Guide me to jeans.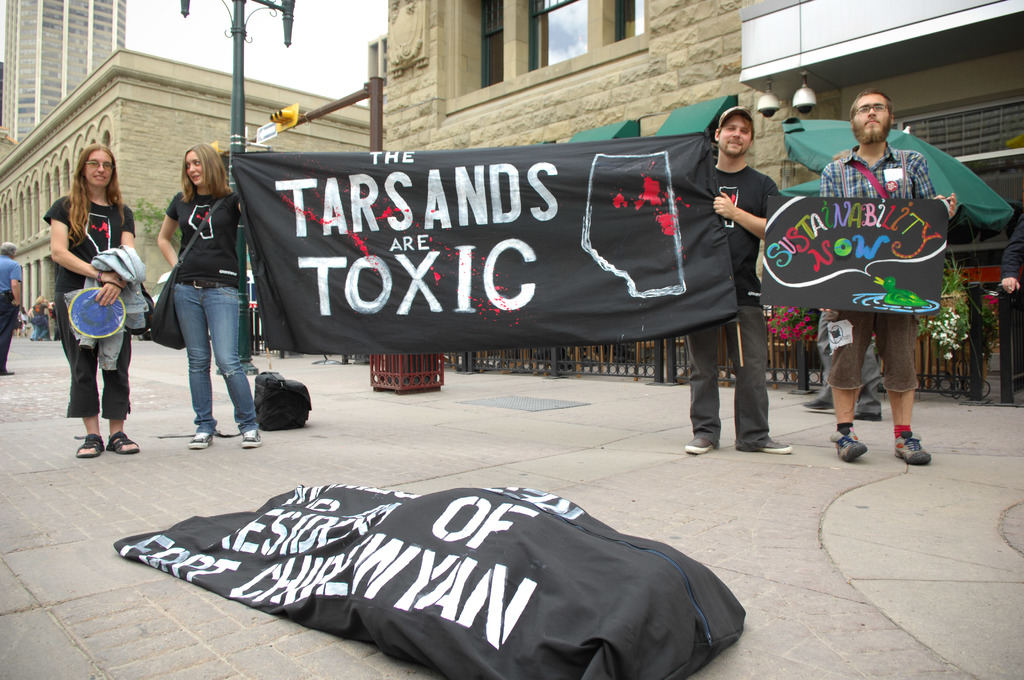
Guidance: x1=0, y1=305, x2=17, y2=368.
